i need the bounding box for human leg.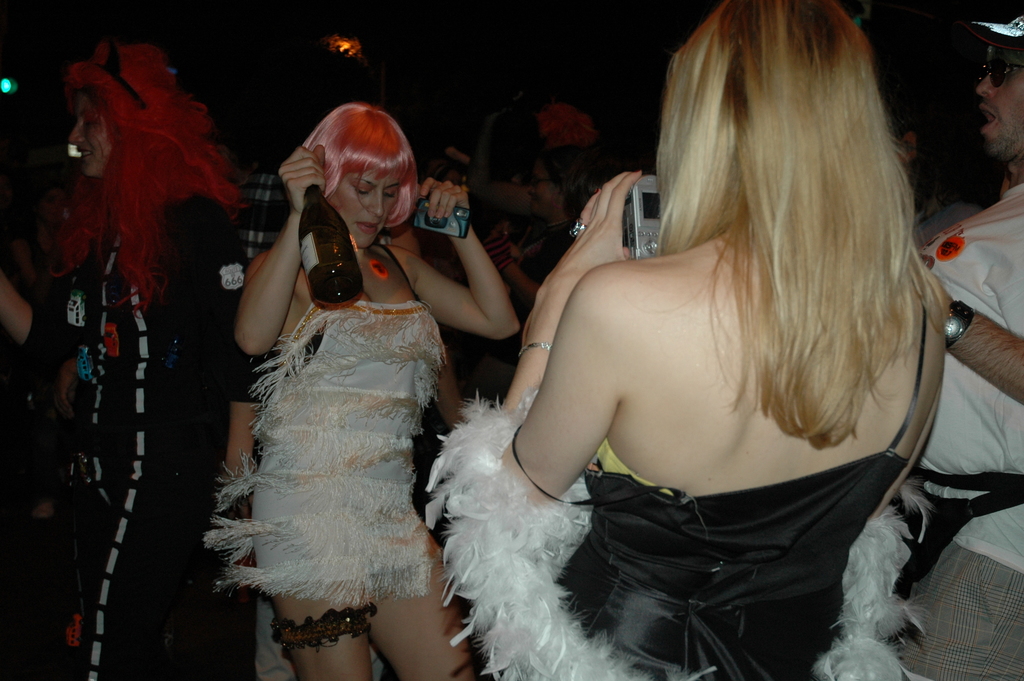
Here it is: Rect(895, 519, 1023, 680).
